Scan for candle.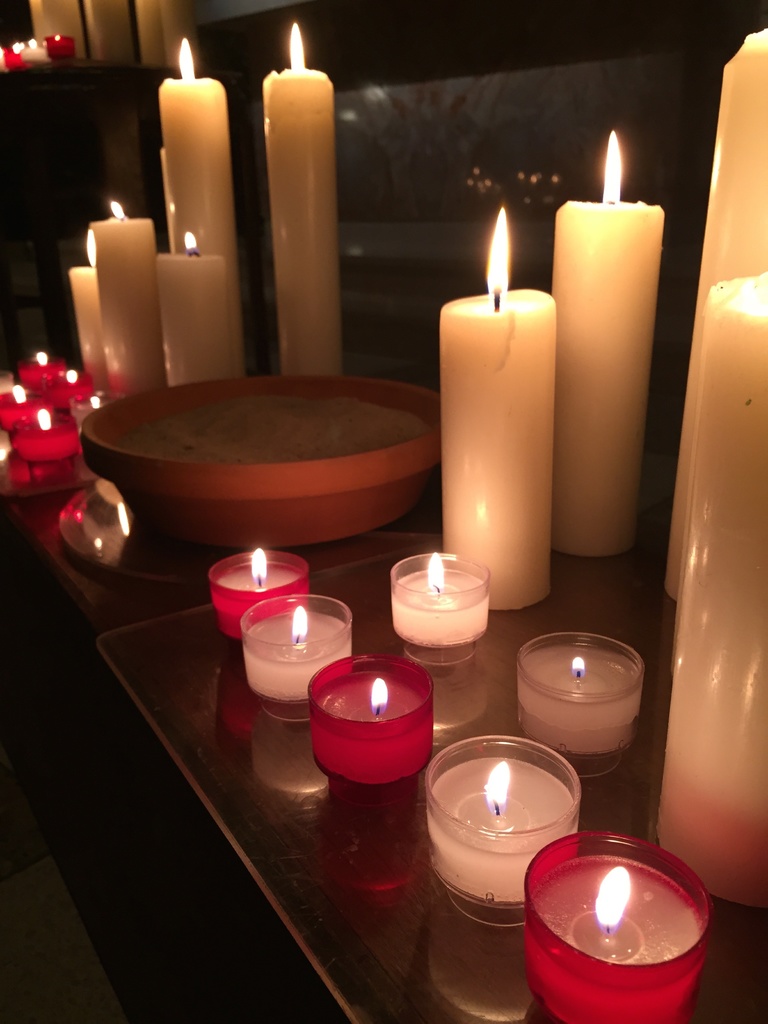
Scan result: 554:125:664:552.
